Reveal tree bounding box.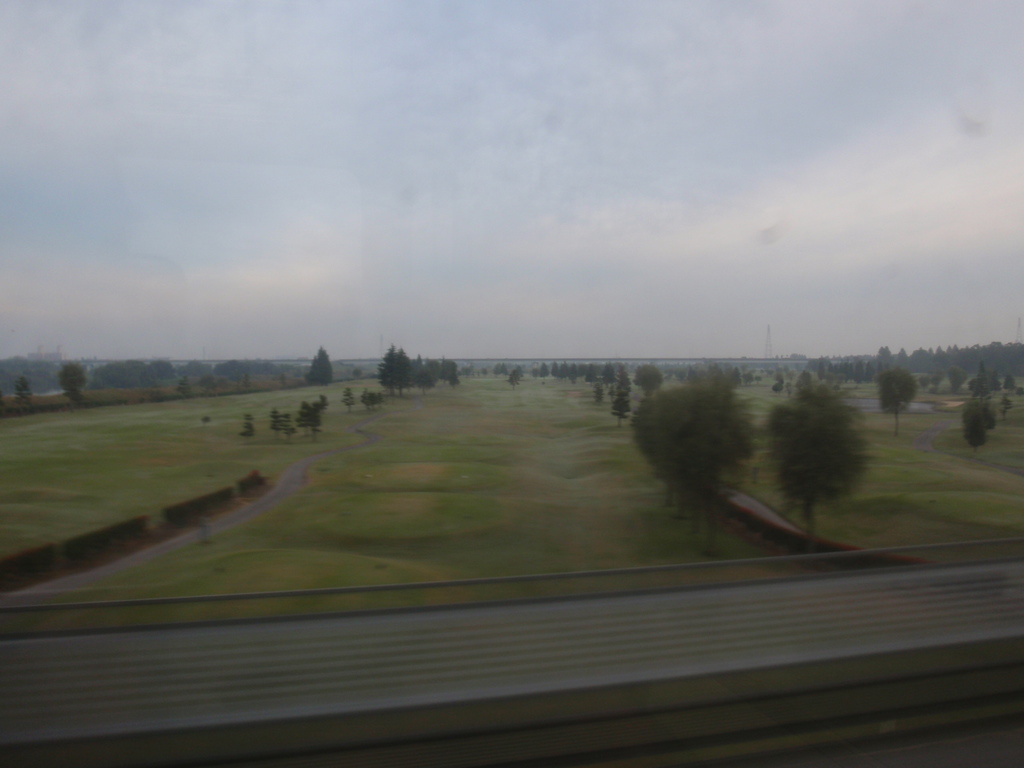
Revealed: x1=12 y1=376 x2=33 y2=417.
